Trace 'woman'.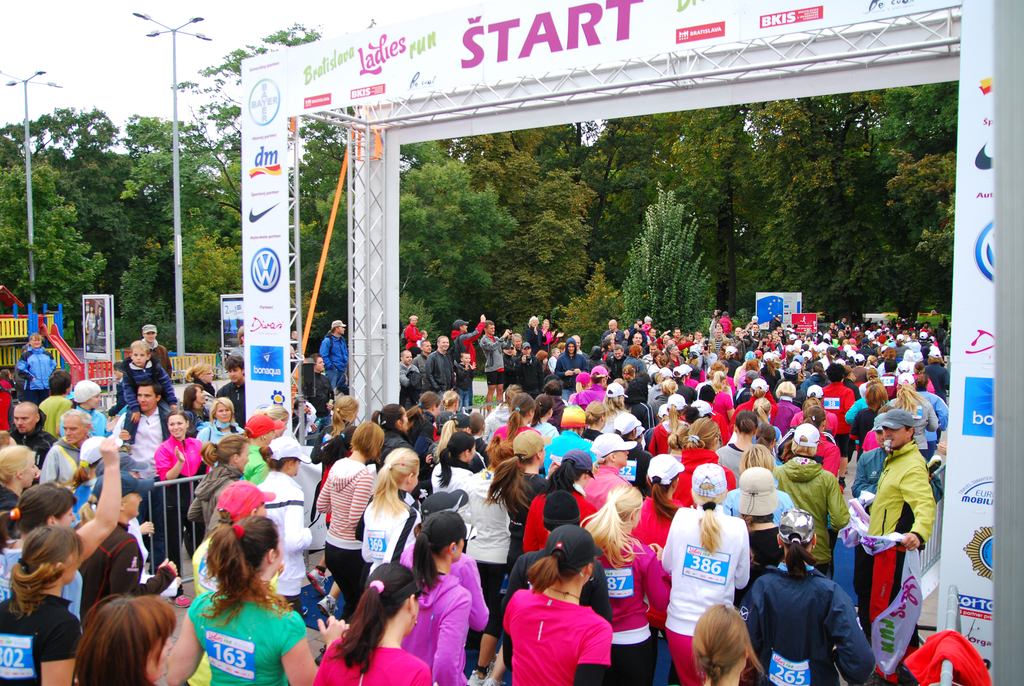
Traced to pyautogui.locateOnScreen(576, 398, 596, 443).
